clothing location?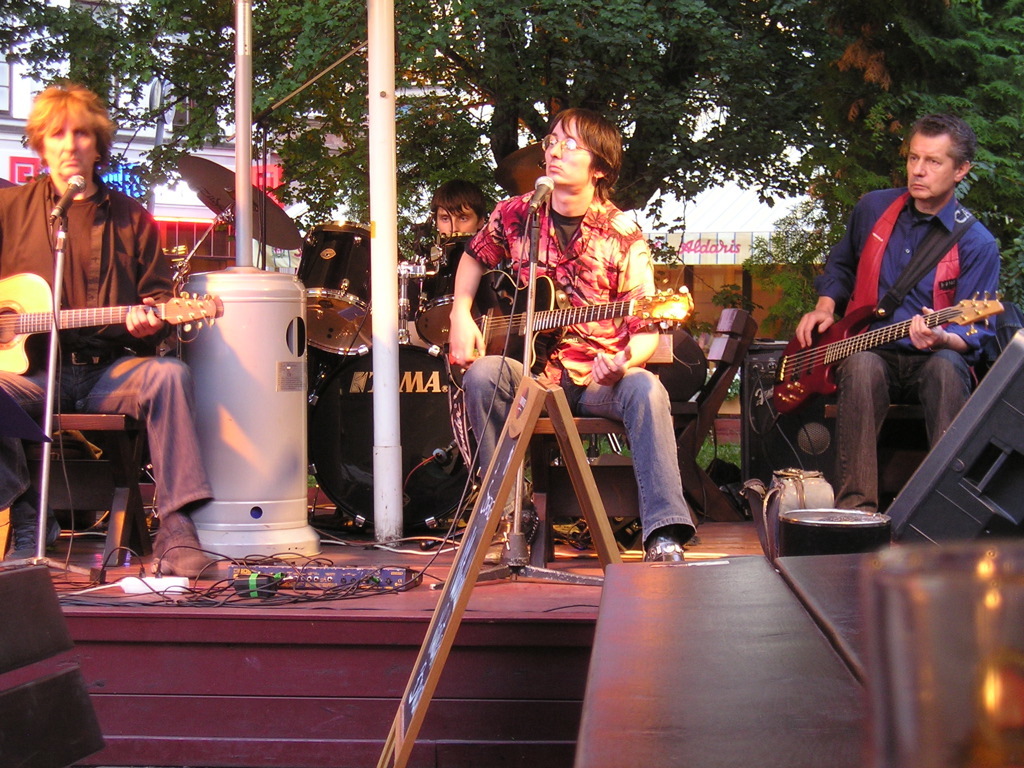
bbox=[27, 117, 196, 535]
